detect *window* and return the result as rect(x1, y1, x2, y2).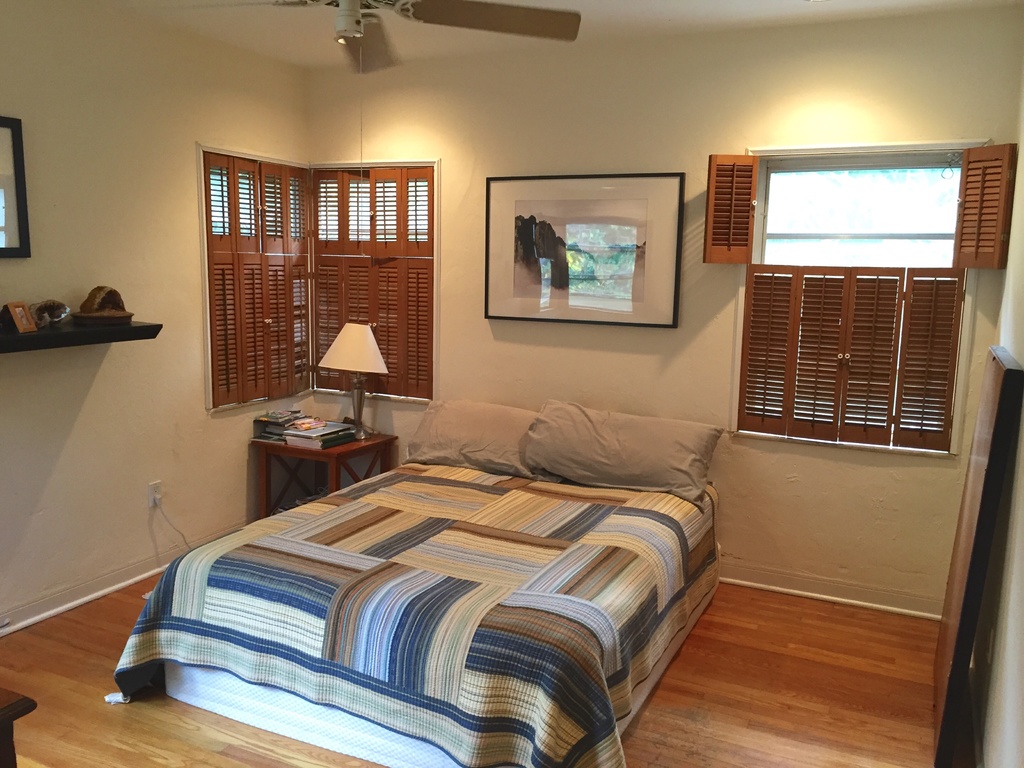
rect(730, 141, 992, 449).
